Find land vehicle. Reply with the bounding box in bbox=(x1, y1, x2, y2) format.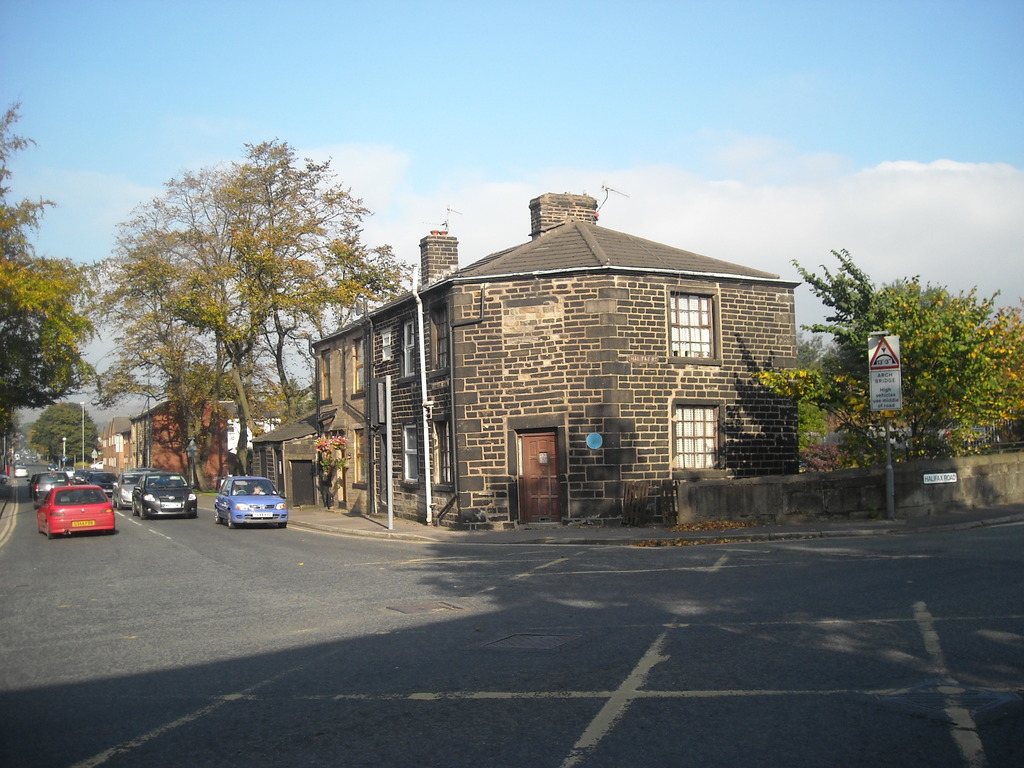
bbox=(31, 470, 70, 510).
